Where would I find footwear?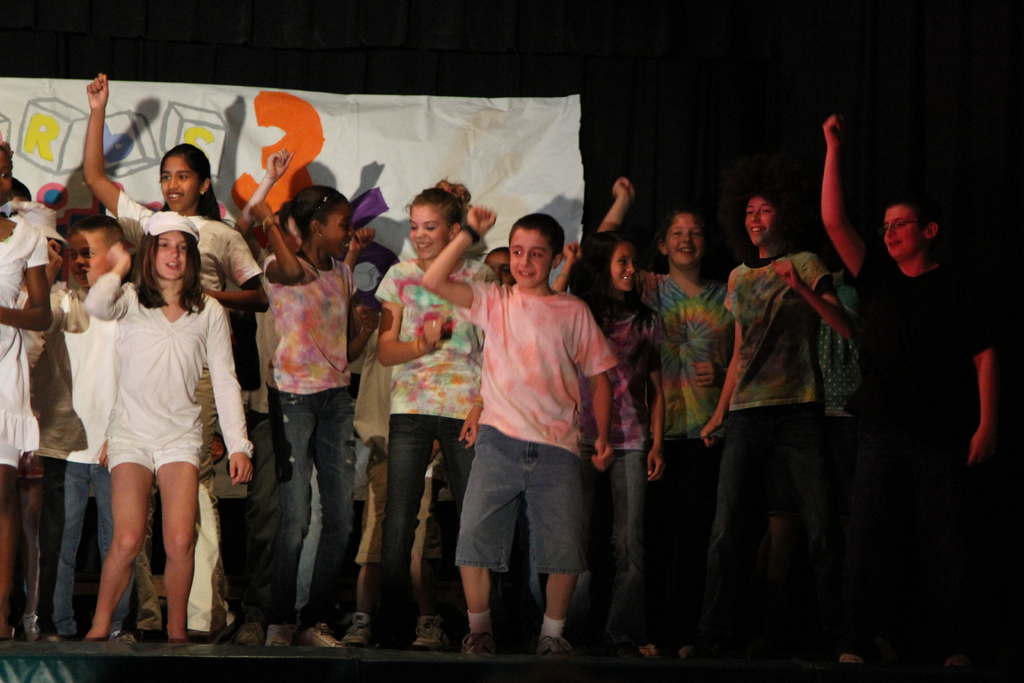
At 264/621/296/645.
